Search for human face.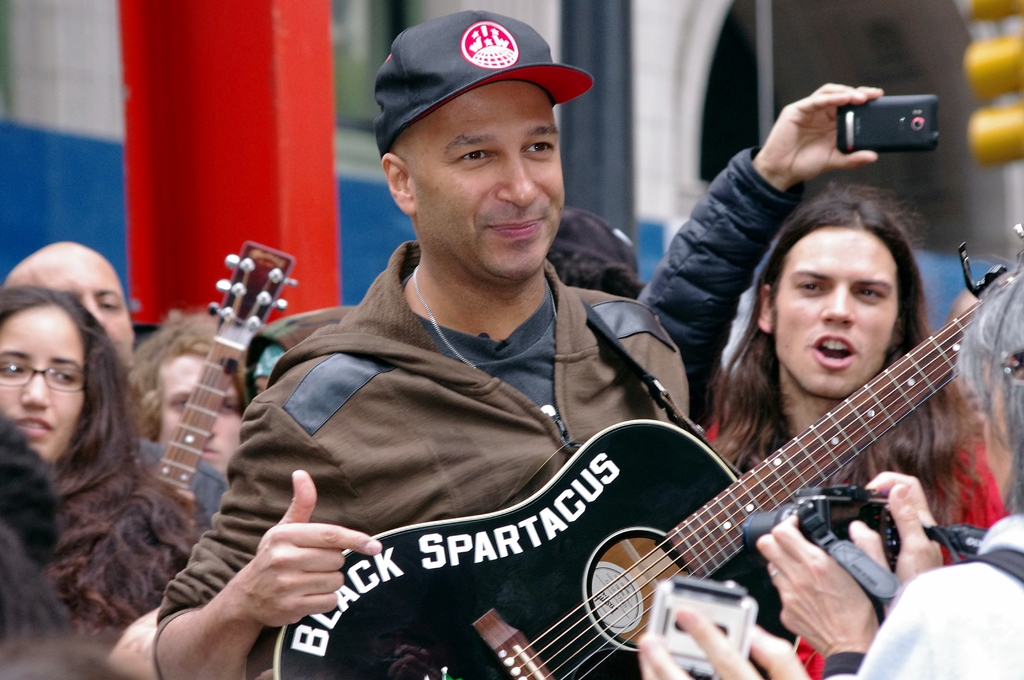
Found at bbox(416, 105, 560, 285).
